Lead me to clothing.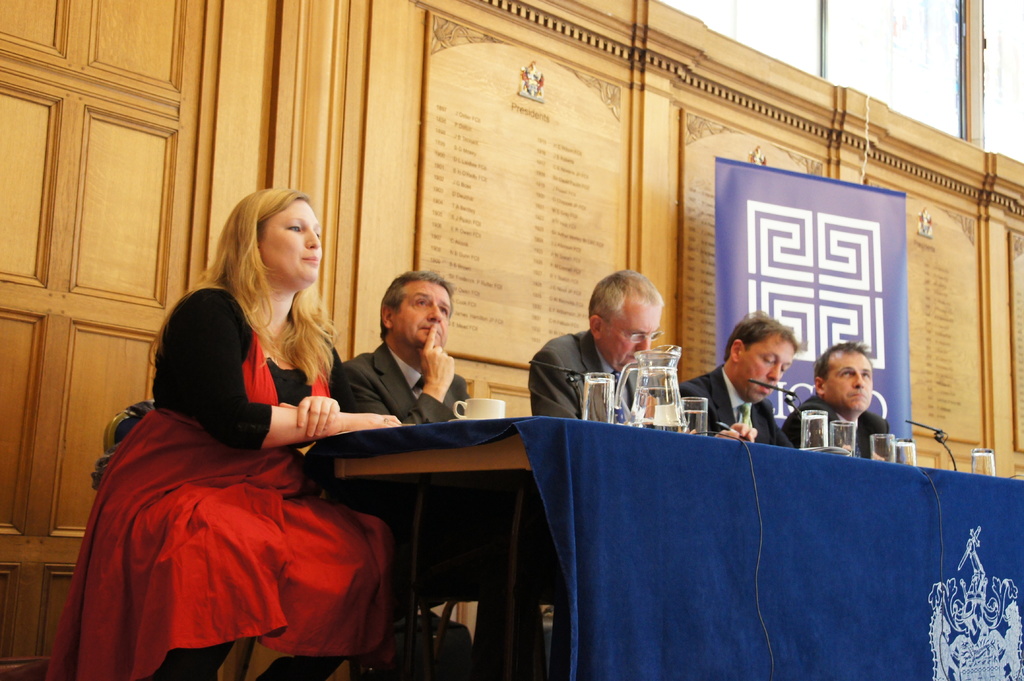
Lead to 307, 337, 468, 457.
